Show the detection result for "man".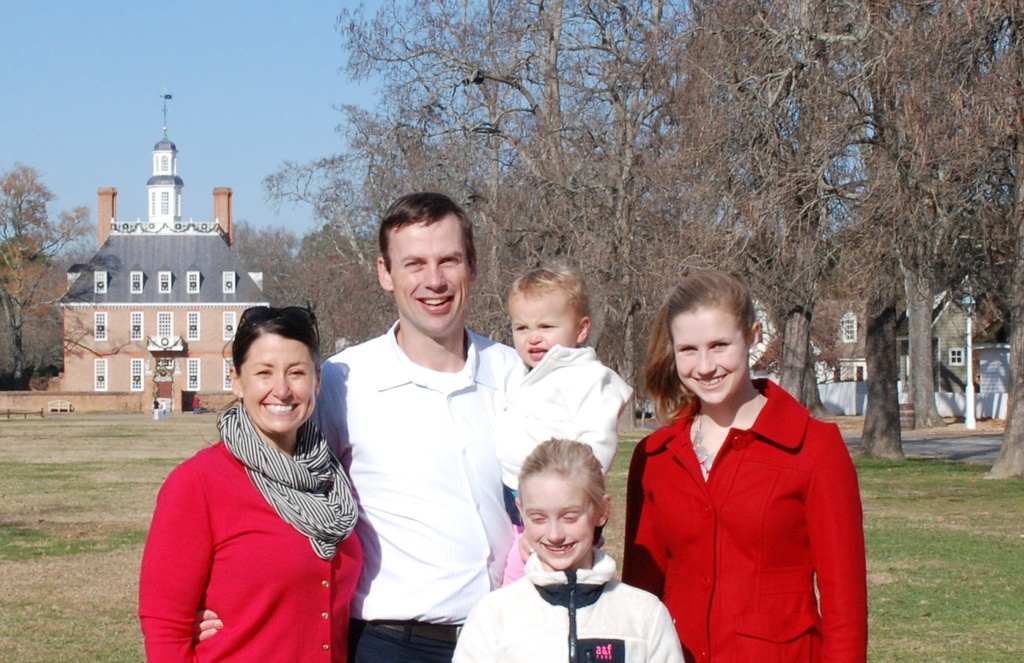
[x1=298, y1=191, x2=533, y2=662].
